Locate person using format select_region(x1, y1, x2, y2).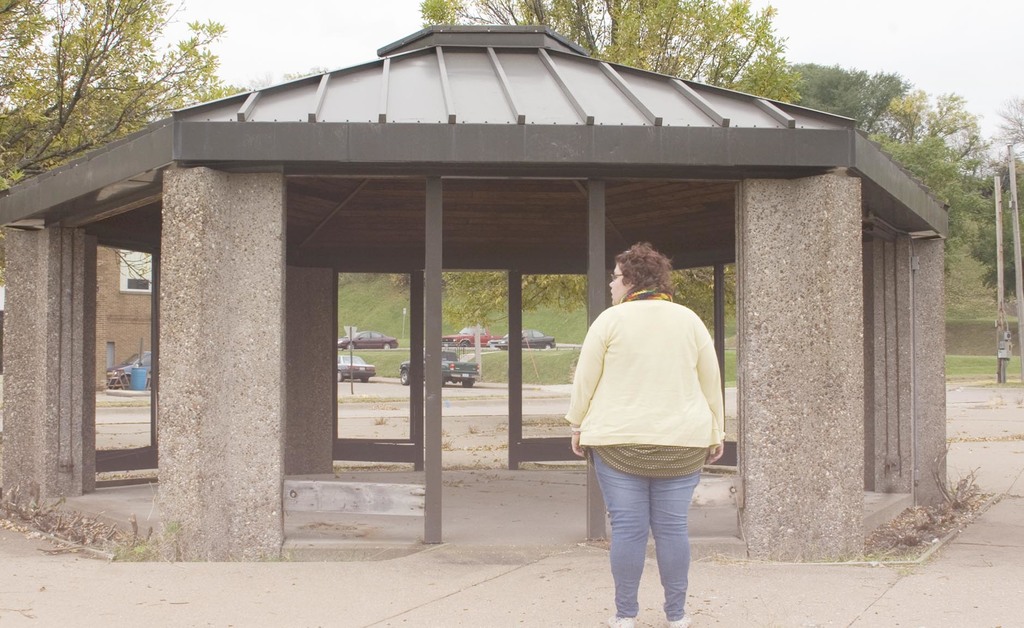
select_region(569, 223, 735, 618).
